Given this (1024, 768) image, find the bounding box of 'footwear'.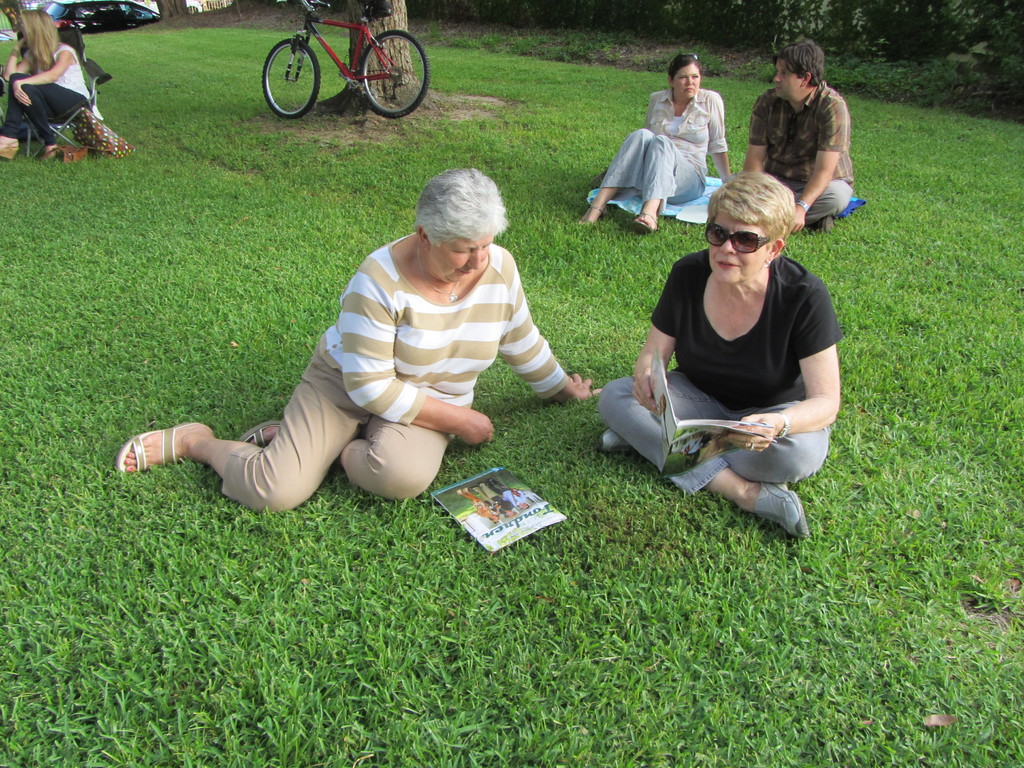
box(579, 207, 605, 229).
